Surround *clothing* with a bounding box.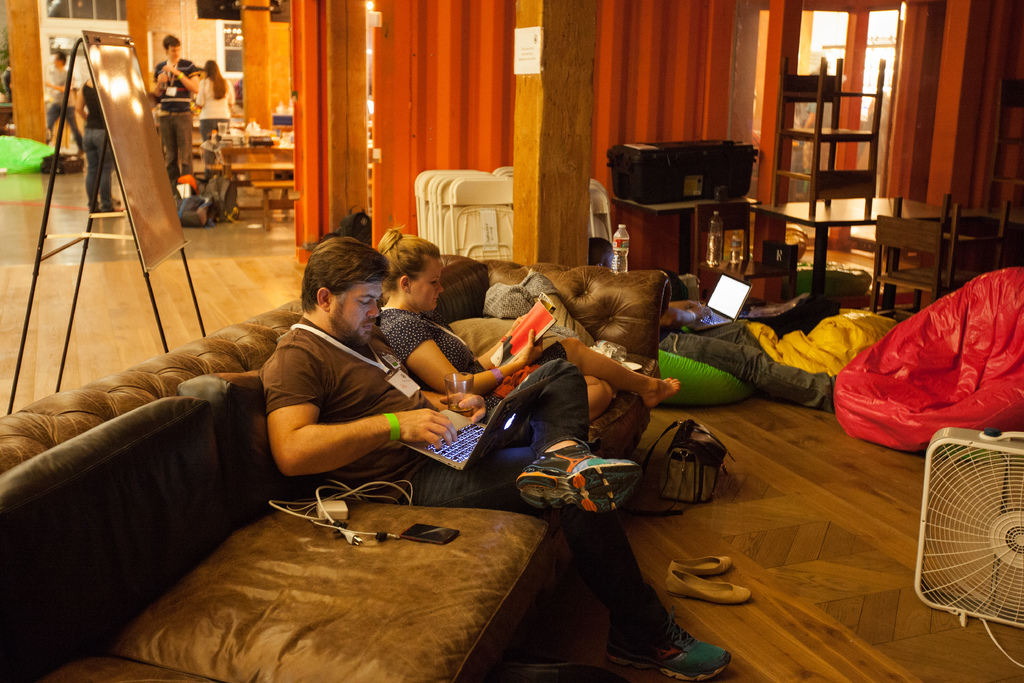
{"left": 194, "top": 74, "right": 235, "bottom": 185}.
